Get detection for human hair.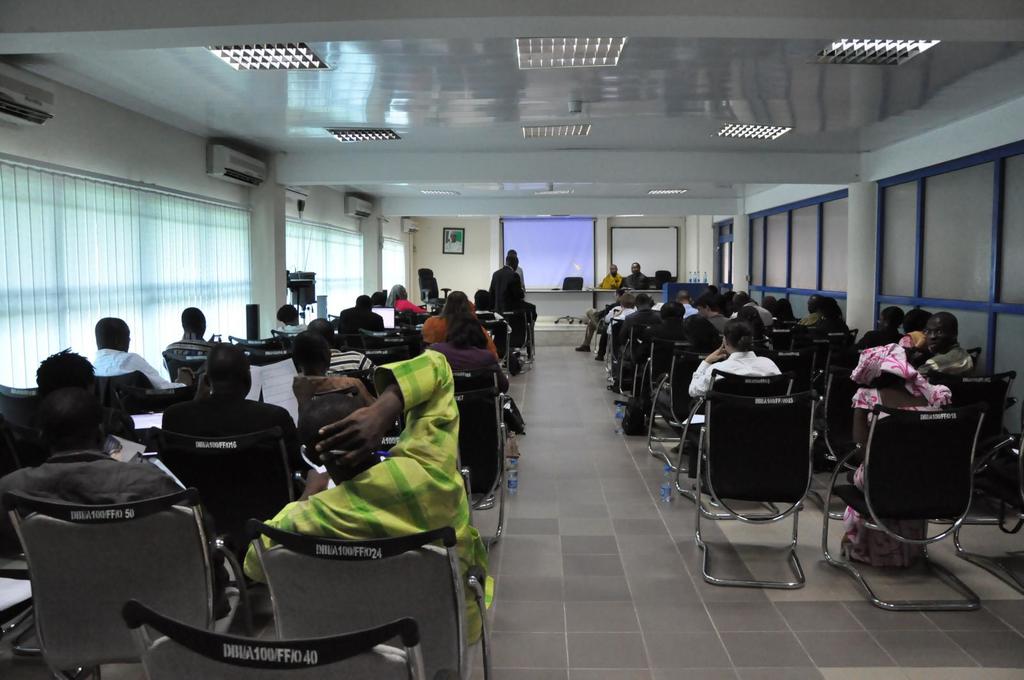
Detection: [620, 290, 636, 308].
